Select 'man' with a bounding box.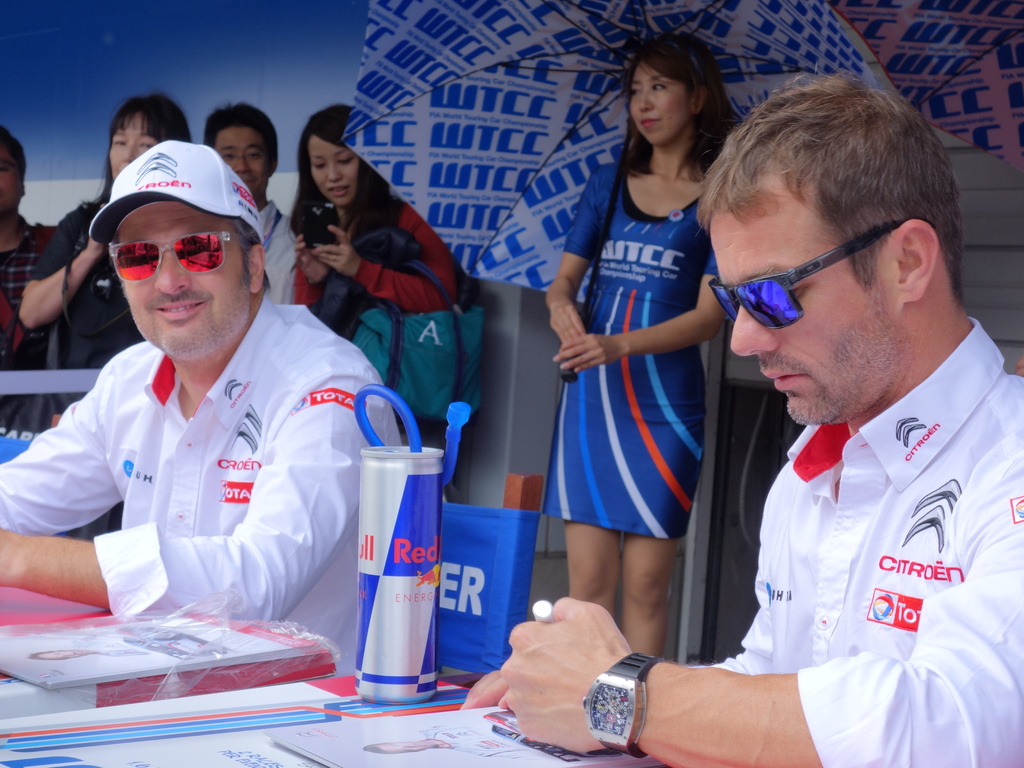
l=0, t=143, r=406, b=685.
